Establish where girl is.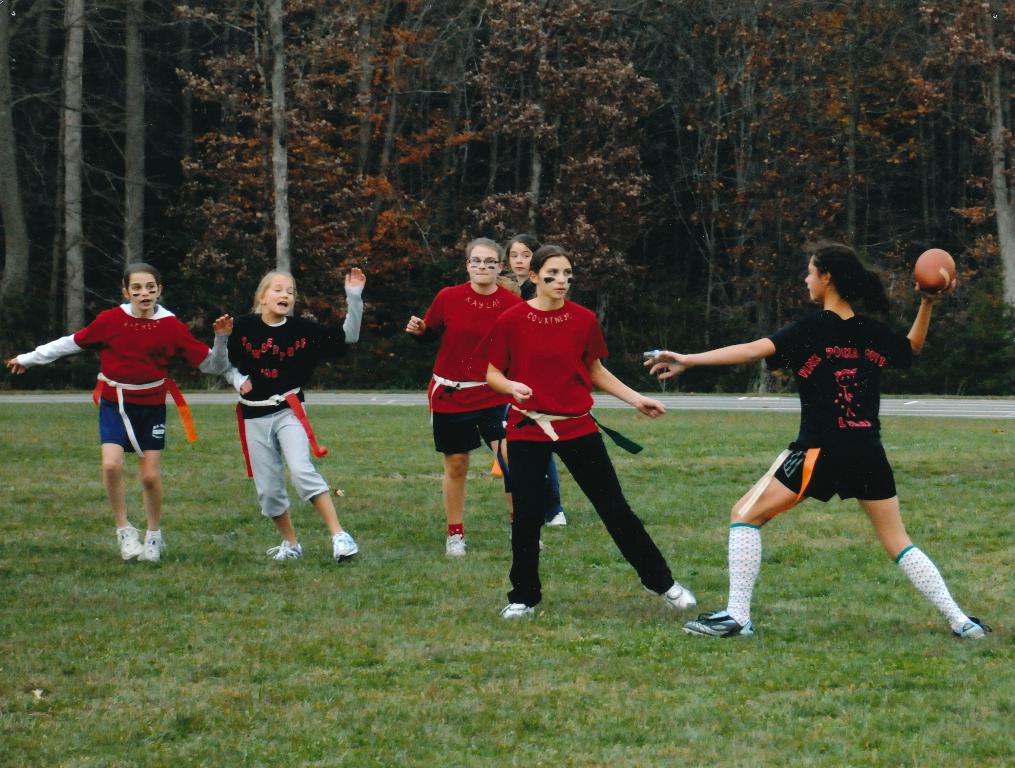
Established at 469:244:699:619.
